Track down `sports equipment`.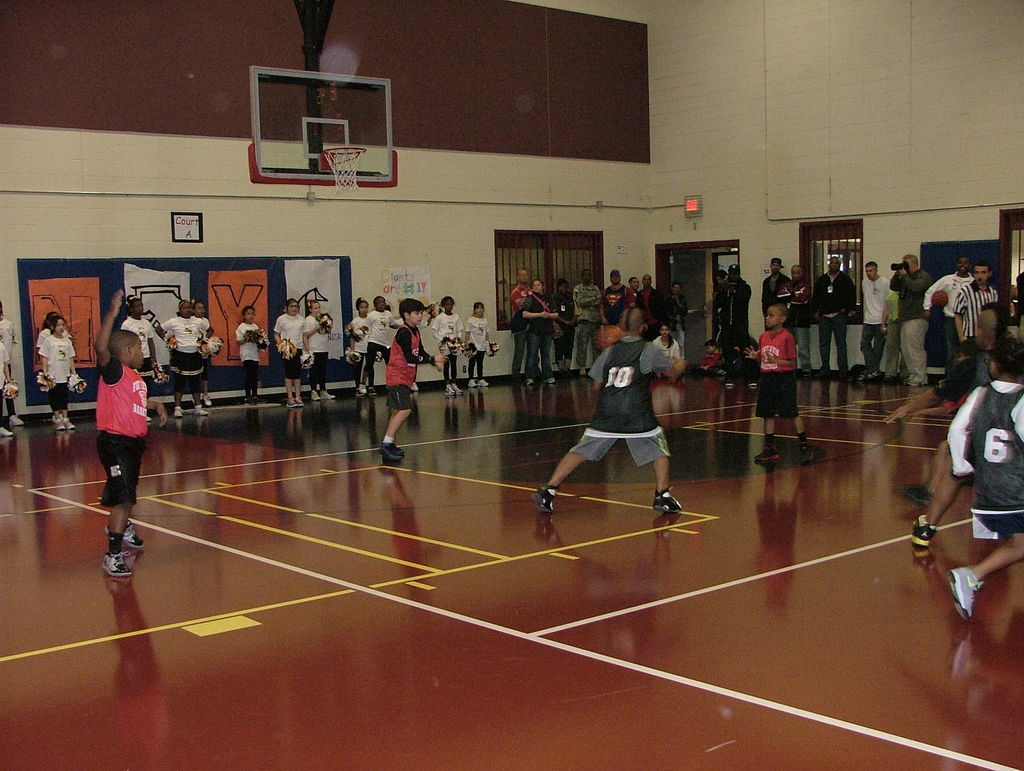
Tracked to [left=532, top=477, right=559, bottom=514].
